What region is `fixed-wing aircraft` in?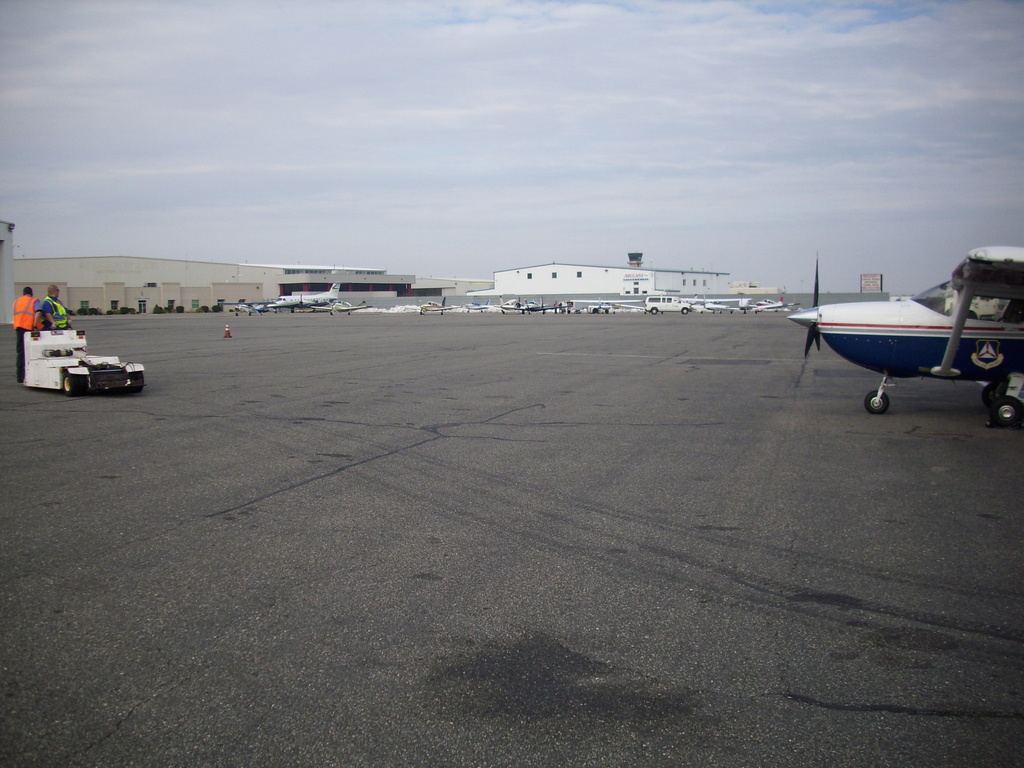
x1=685 y1=299 x2=733 y2=311.
